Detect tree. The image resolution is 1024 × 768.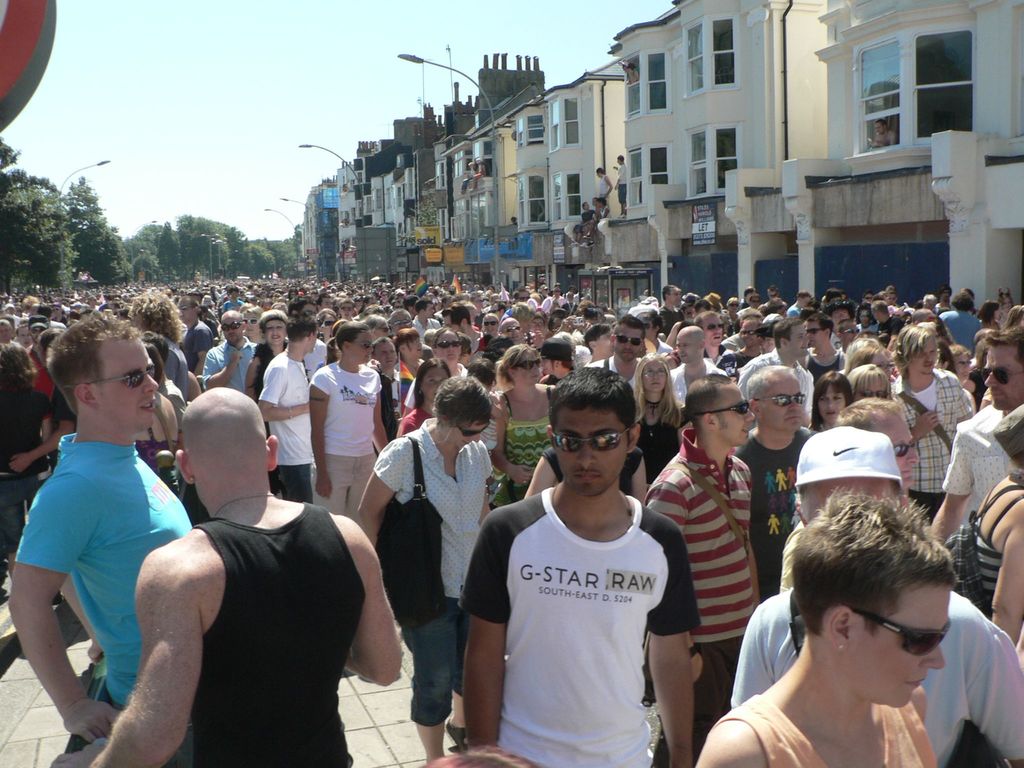
pyautogui.locateOnScreen(56, 180, 131, 281).
